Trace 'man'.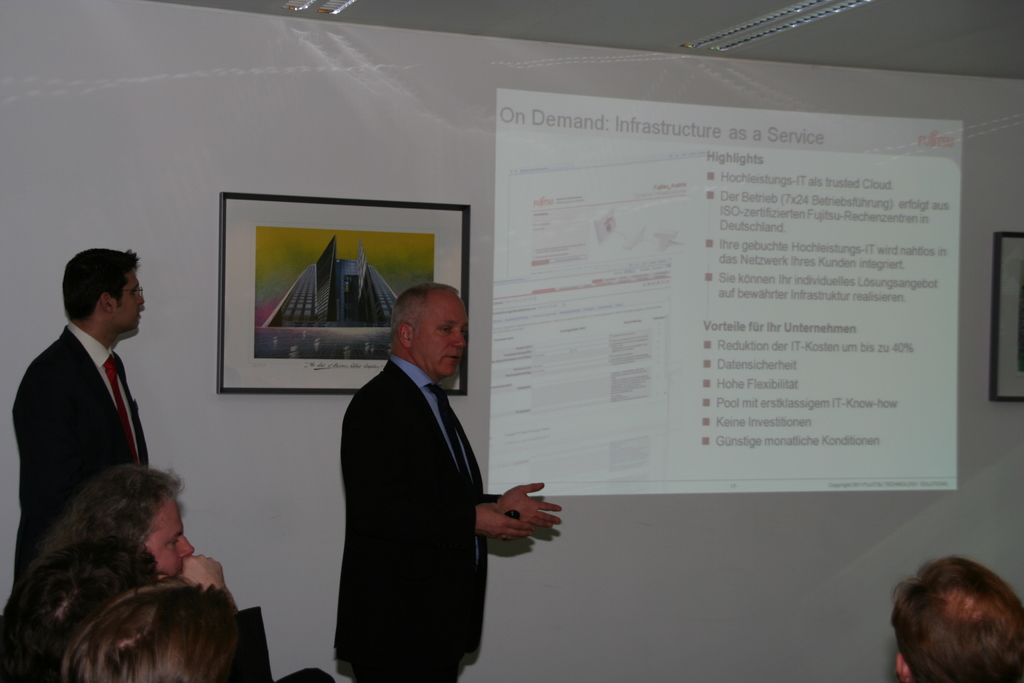
Traced to (x1=73, y1=465, x2=237, y2=609).
